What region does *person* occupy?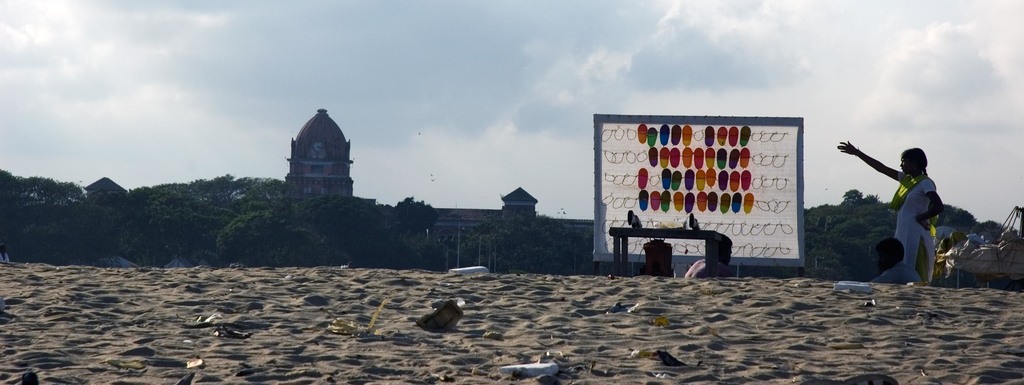
Rect(844, 139, 946, 280).
